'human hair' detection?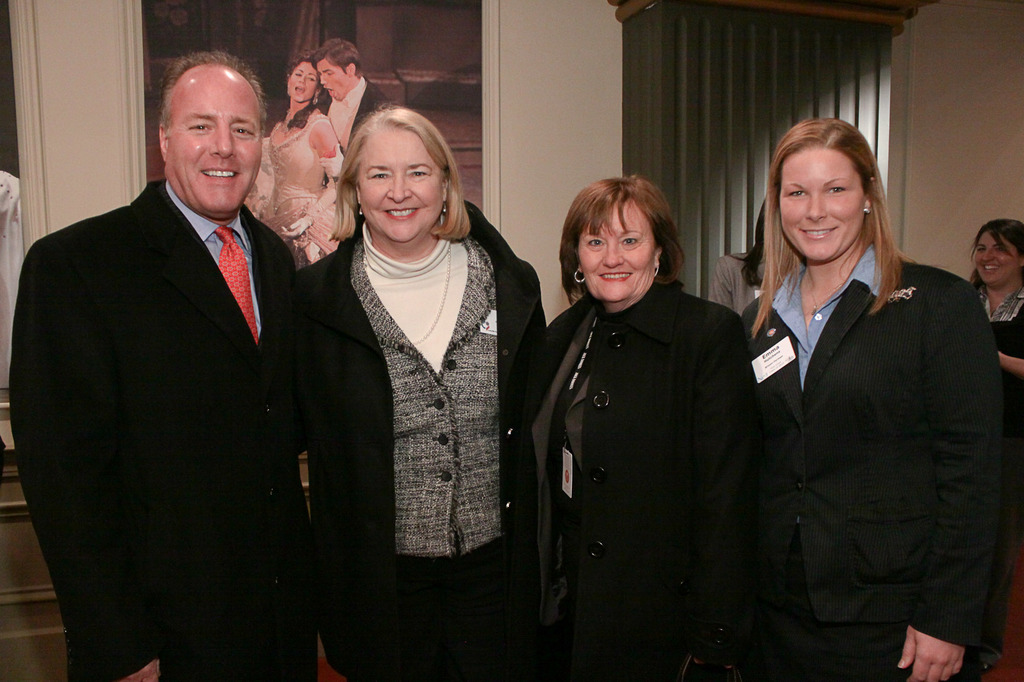
[left=328, top=103, right=475, bottom=245]
